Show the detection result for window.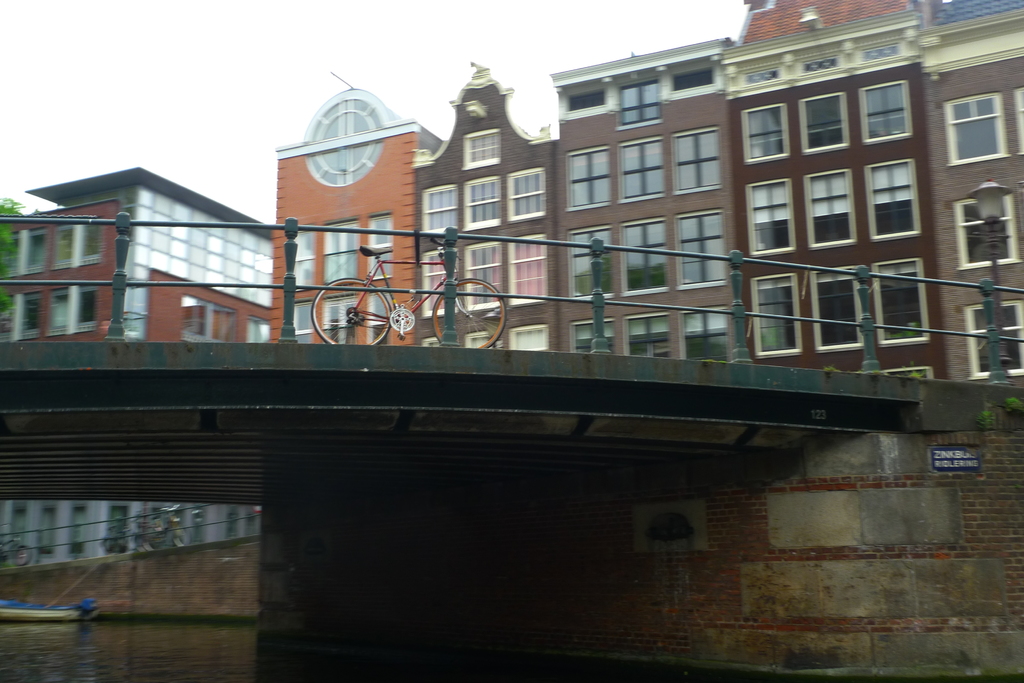
x1=671 y1=127 x2=722 y2=194.
